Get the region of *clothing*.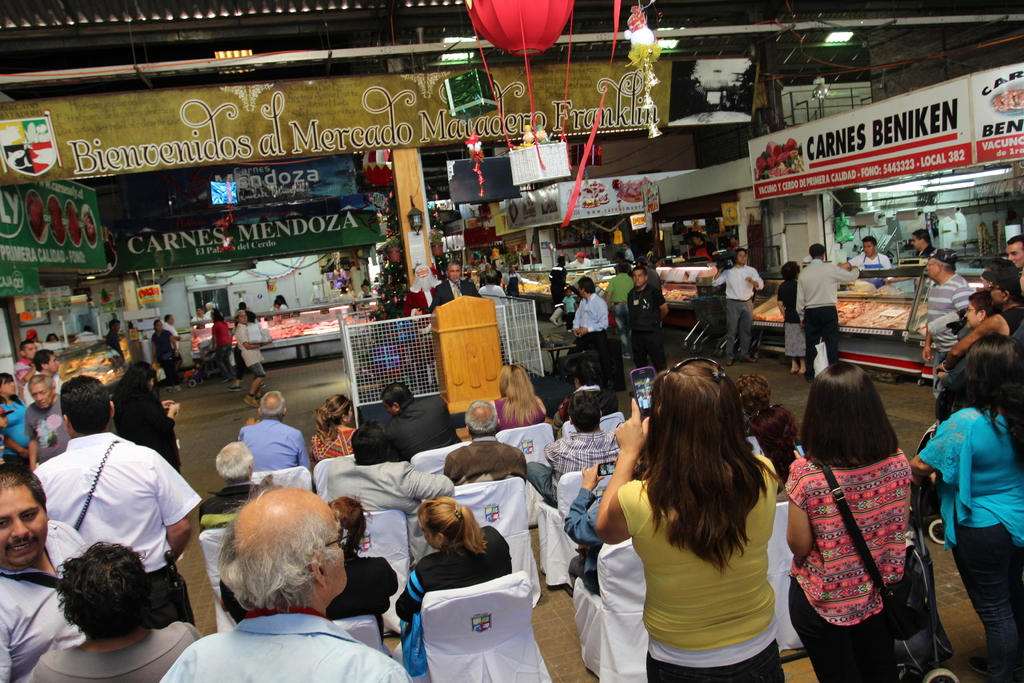
925:270:969:397.
